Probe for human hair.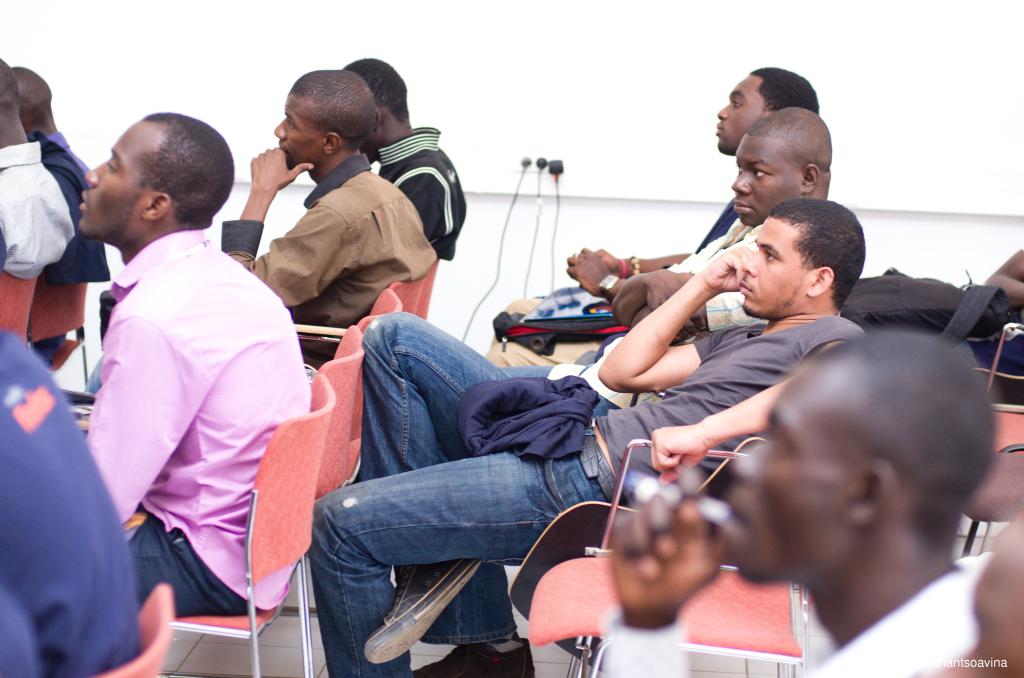
Probe result: <region>751, 66, 819, 112</region>.
